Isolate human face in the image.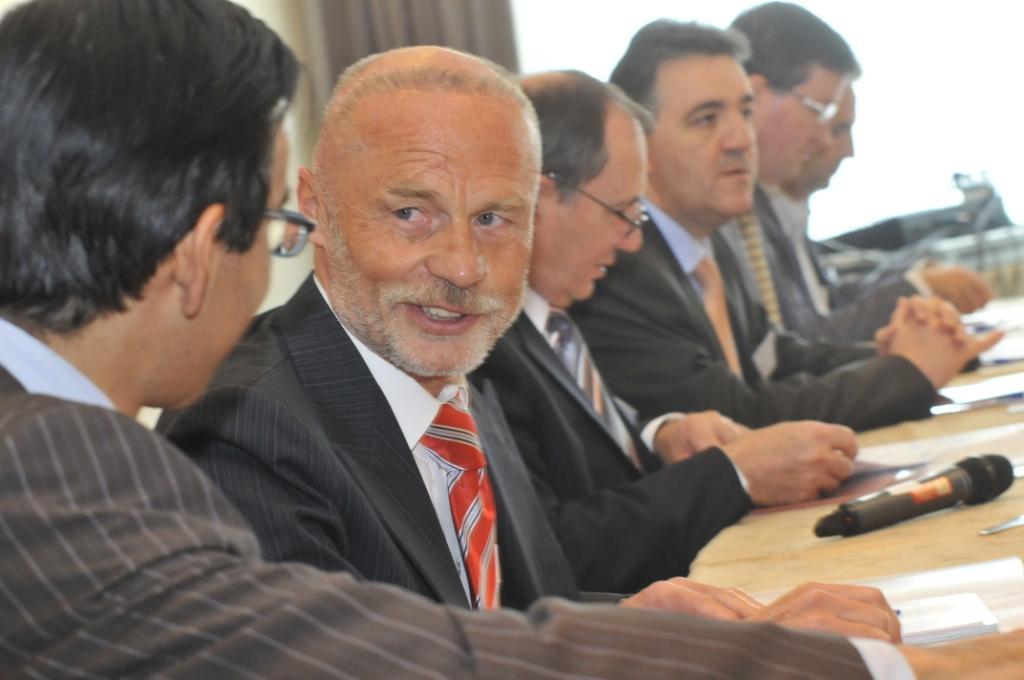
Isolated region: (left=164, top=119, right=291, bottom=413).
